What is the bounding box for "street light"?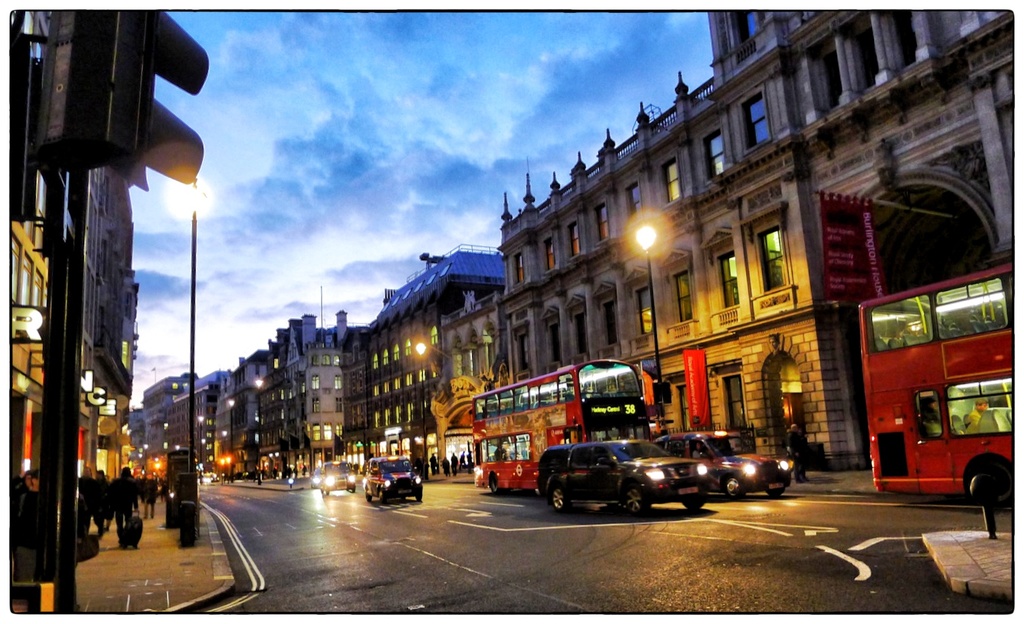
<bbox>160, 172, 225, 541</bbox>.
